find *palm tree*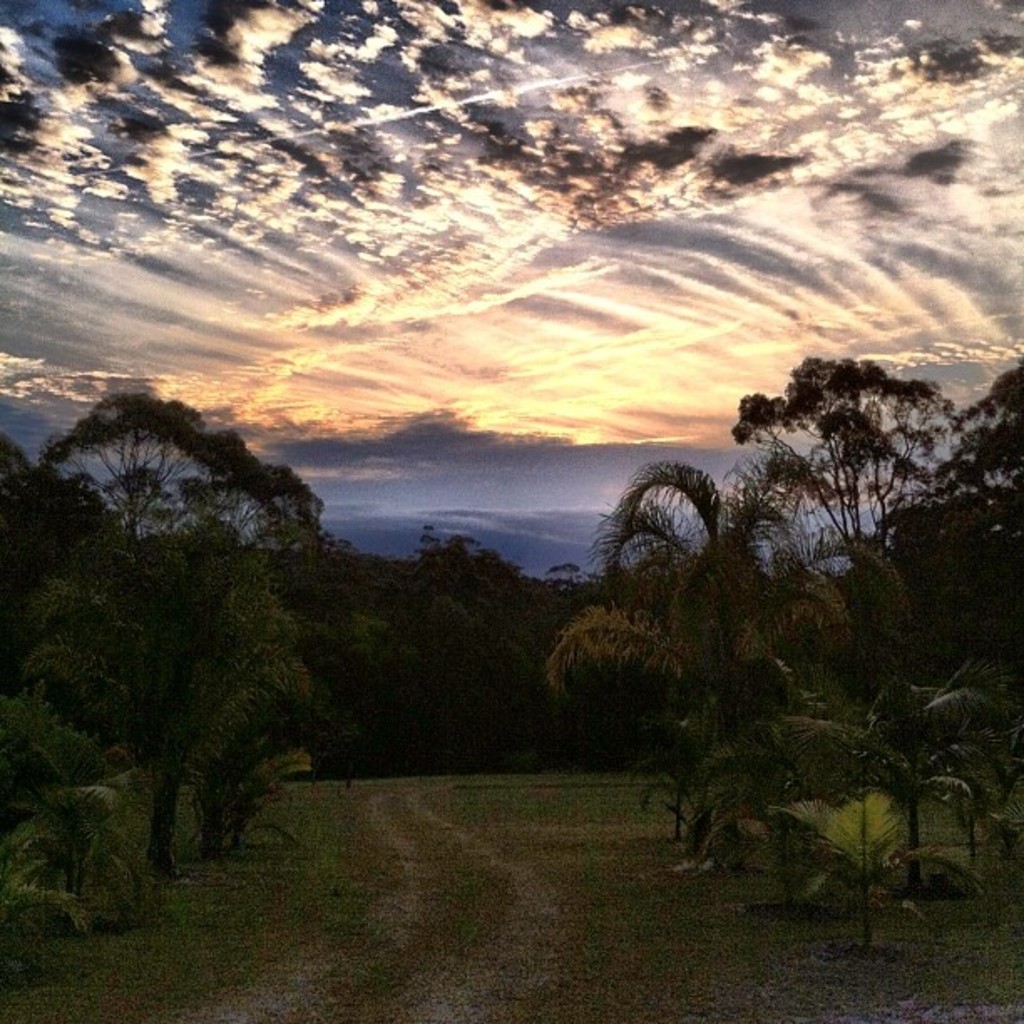
32,405,189,592
